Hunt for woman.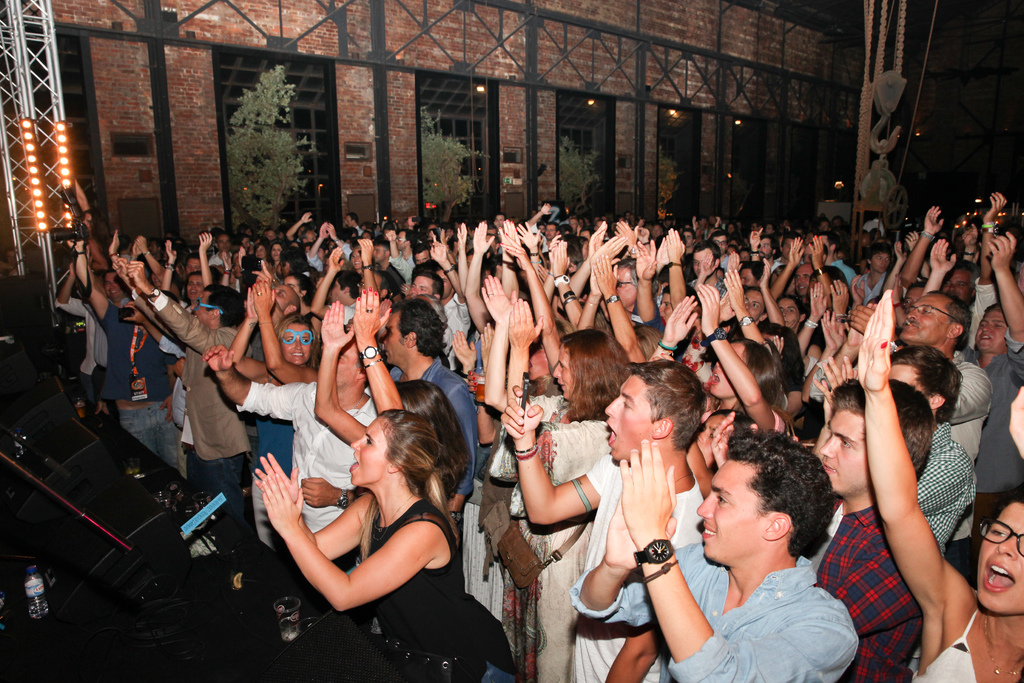
Hunted down at l=254, t=407, r=518, b=682.
